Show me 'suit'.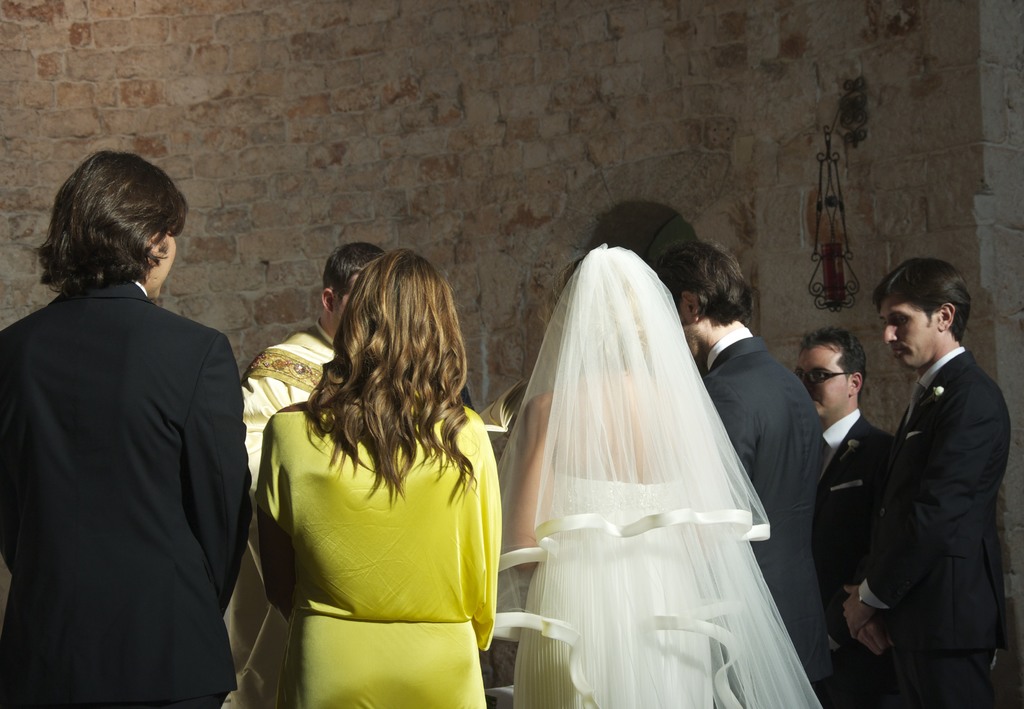
'suit' is here: 819,406,904,595.
